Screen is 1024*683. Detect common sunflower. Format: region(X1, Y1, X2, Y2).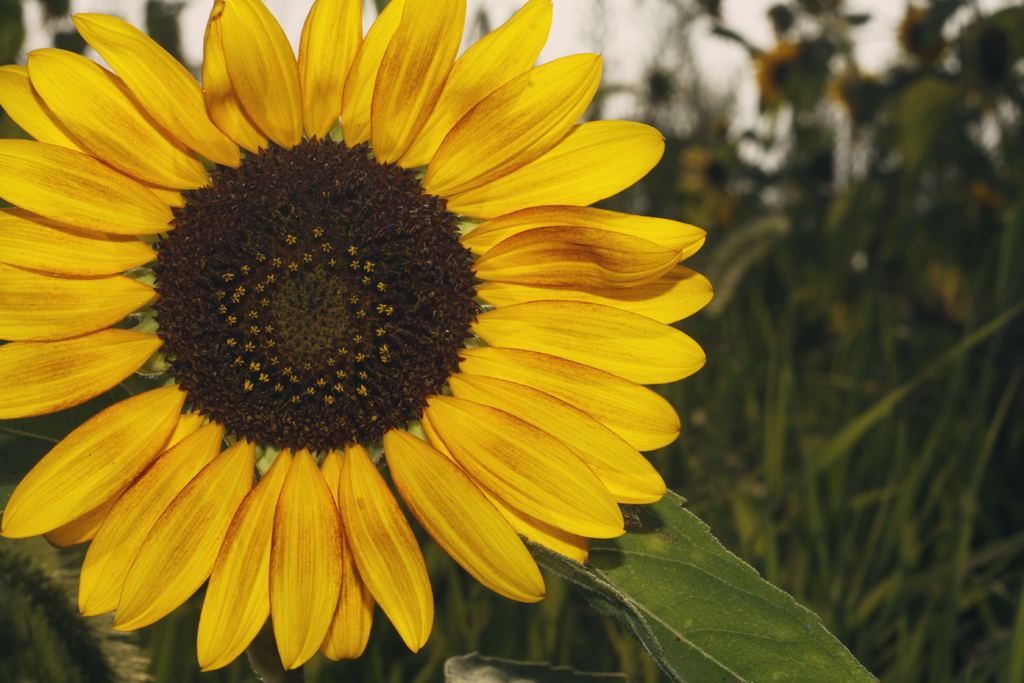
region(0, 0, 719, 673).
